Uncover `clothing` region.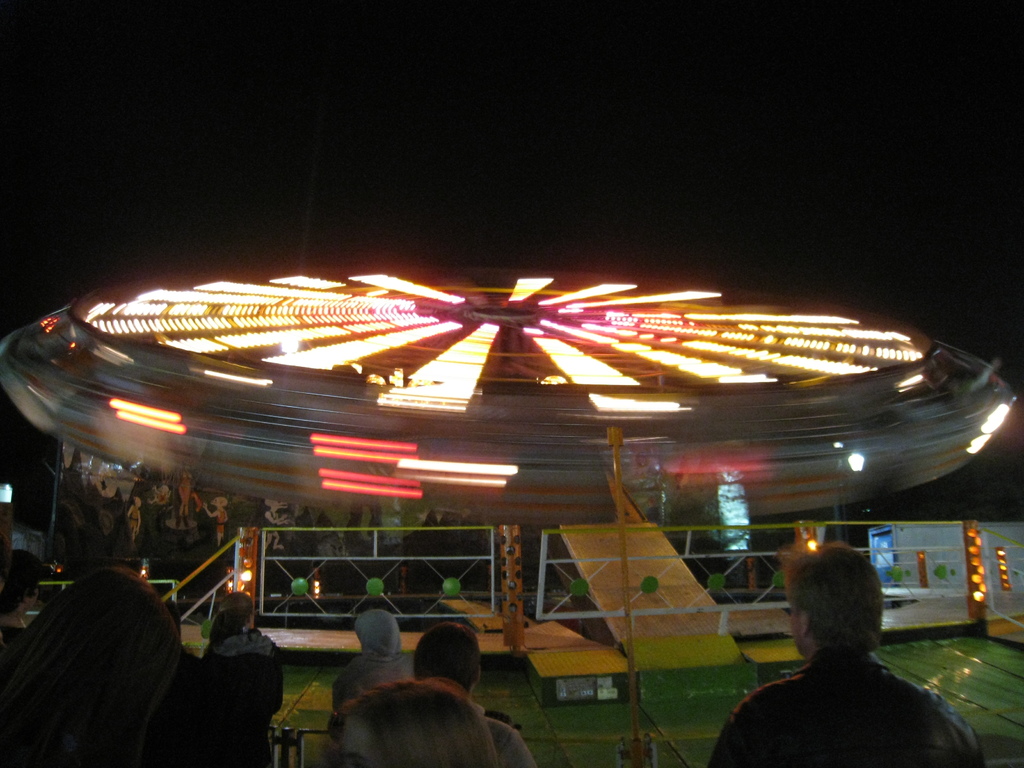
Uncovered: [724, 621, 970, 764].
